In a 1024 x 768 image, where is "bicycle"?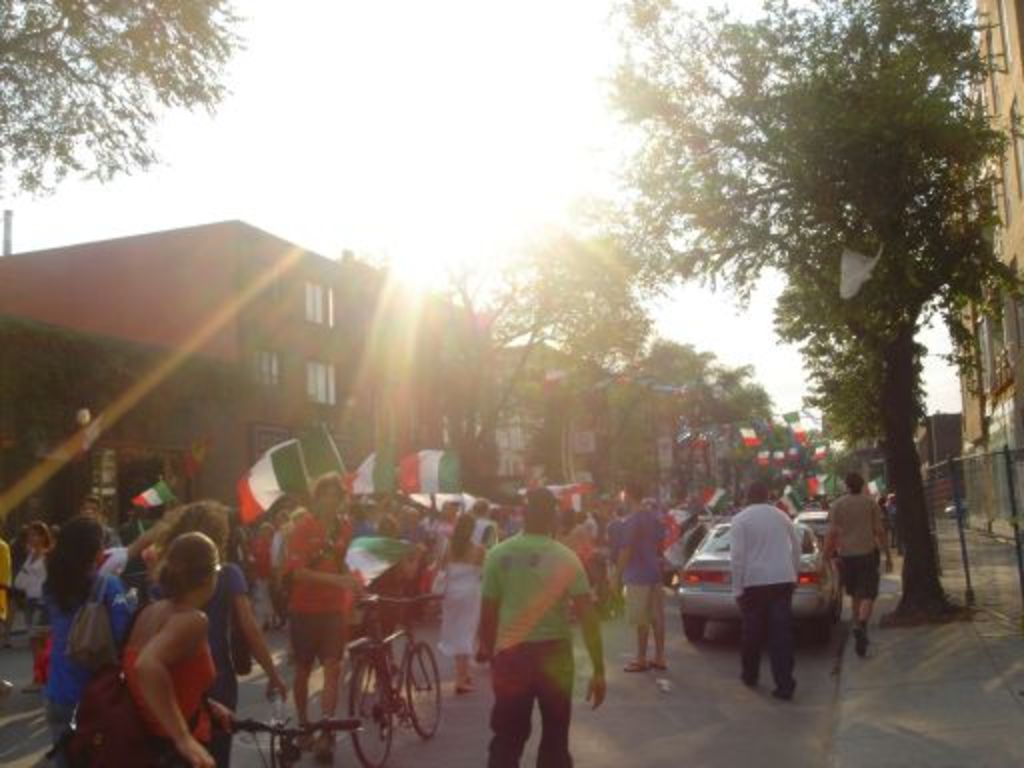
select_region(270, 572, 288, 630).
